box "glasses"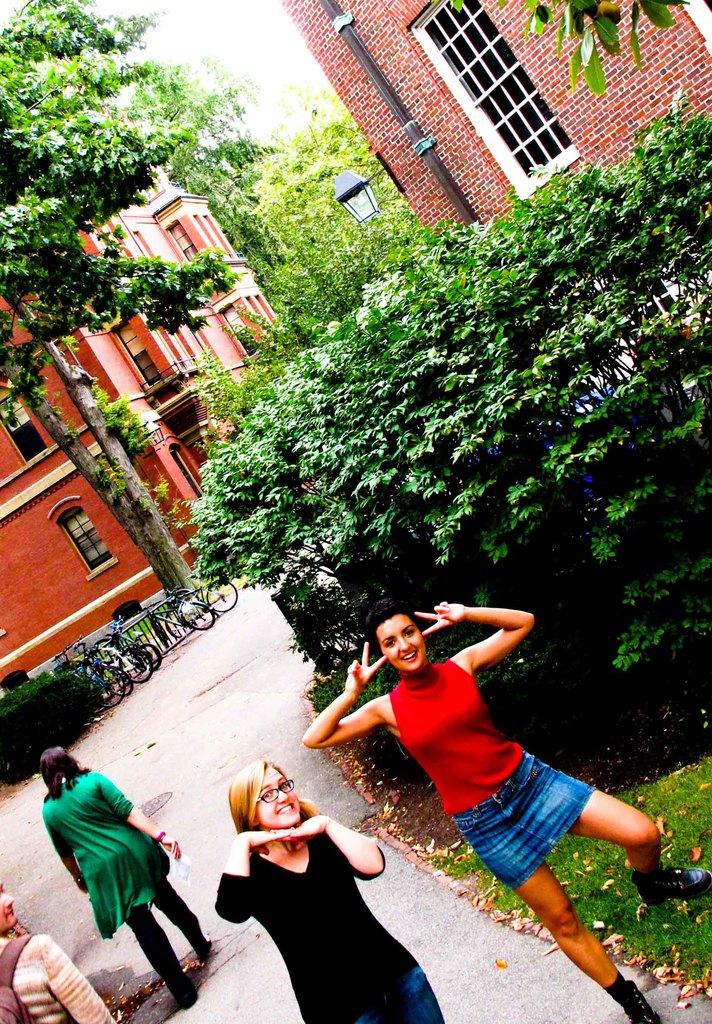
{"x1": 254, "y1": 777, "x2": 293, "y2": 805}
